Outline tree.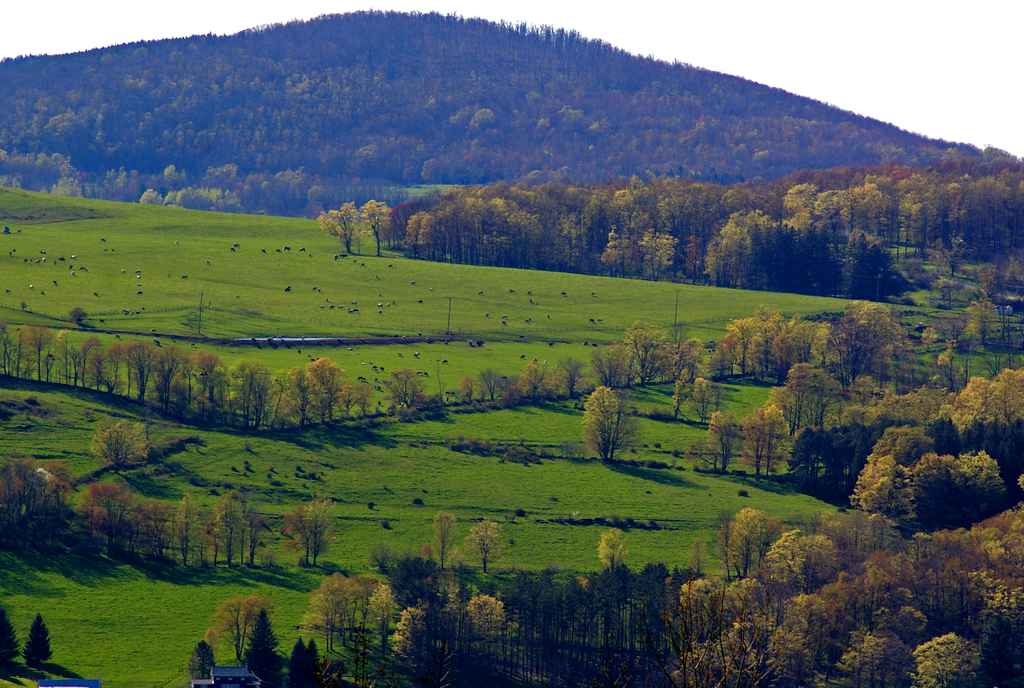
Outline: <region>389, 366, 428, 412</region>.
